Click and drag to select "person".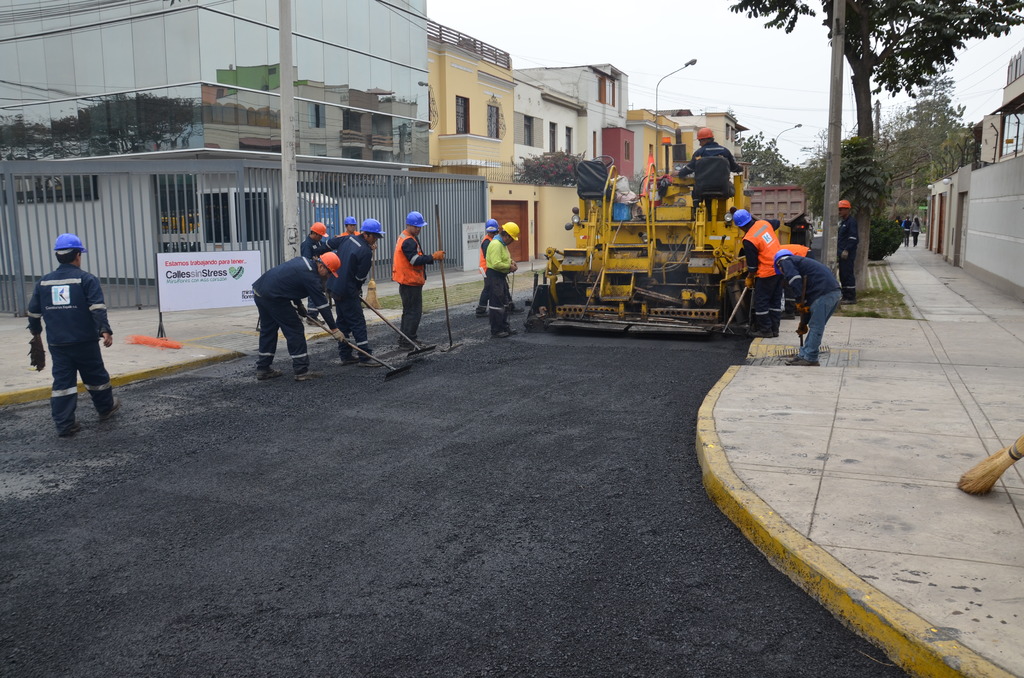
Selection: [x1=764, y1=214, x2=844, y2=368].
